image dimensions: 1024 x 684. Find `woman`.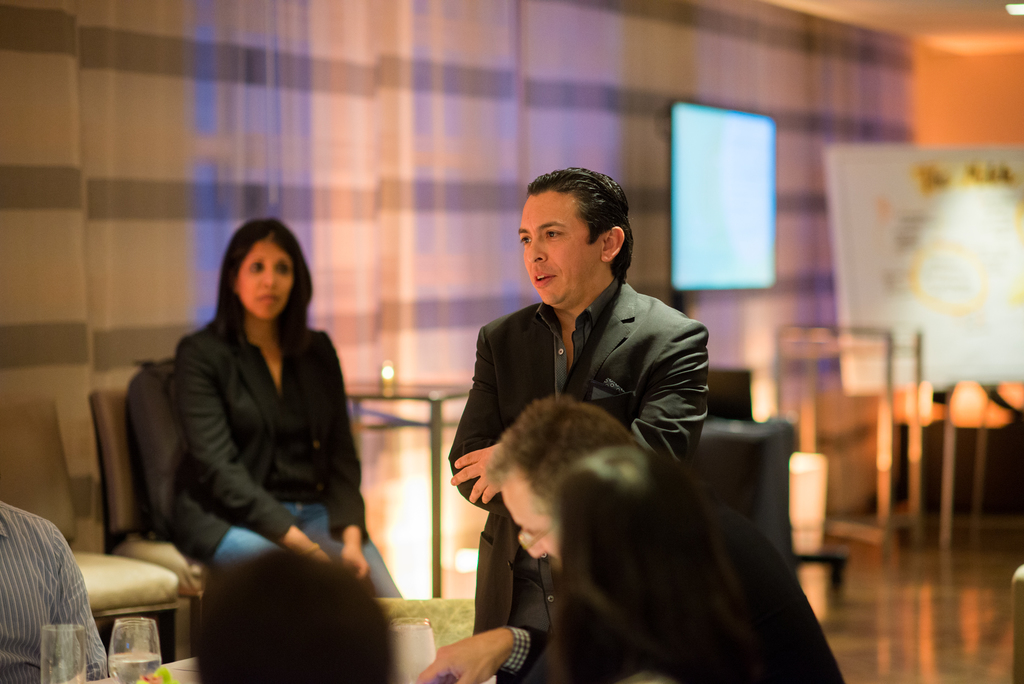
[140, 212, 376, 623].
